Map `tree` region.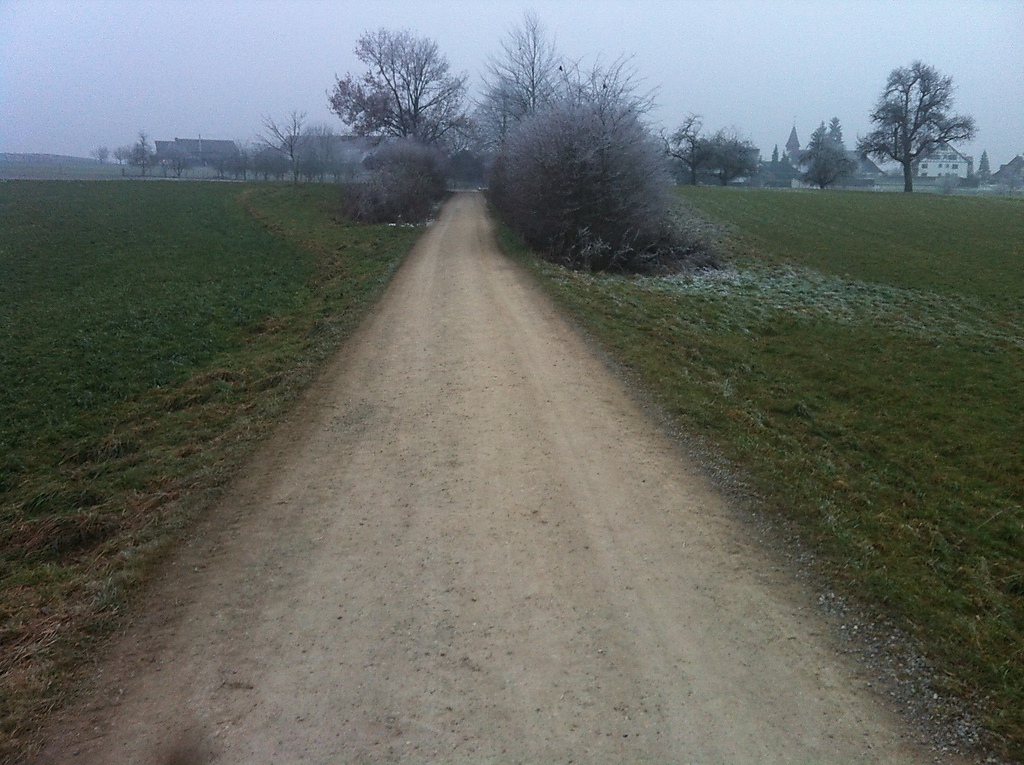
Mapped to detection(500, 65, 695, 274).
